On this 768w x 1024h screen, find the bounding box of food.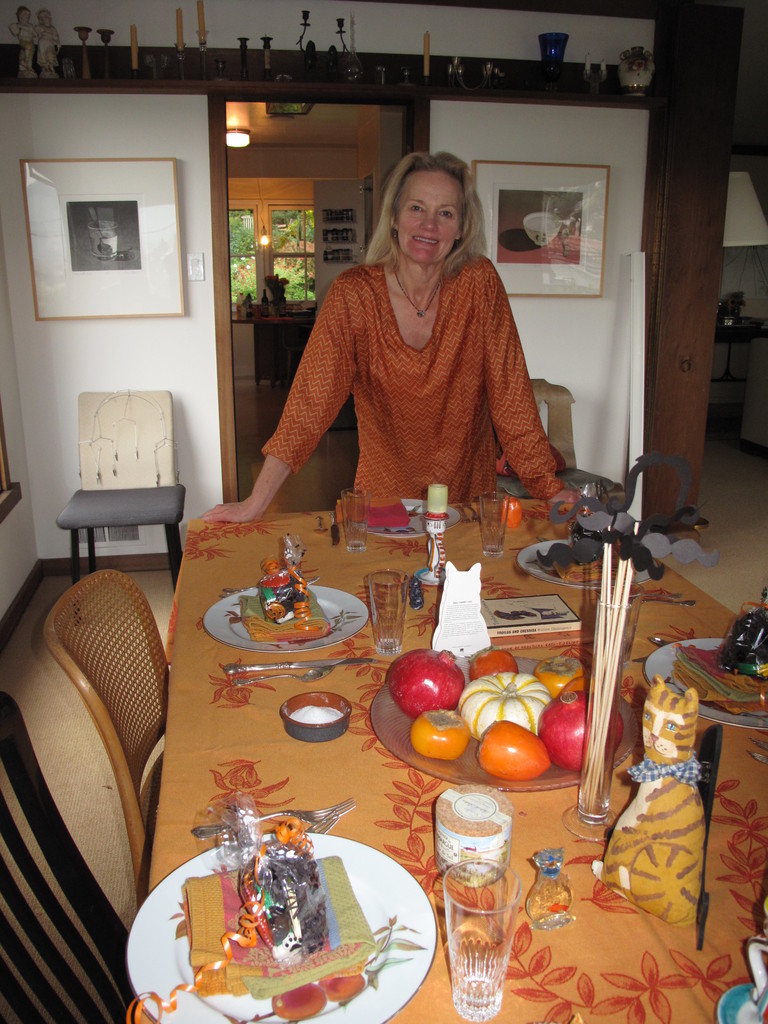
Bounding box: box(535, 689, 628, 767).
